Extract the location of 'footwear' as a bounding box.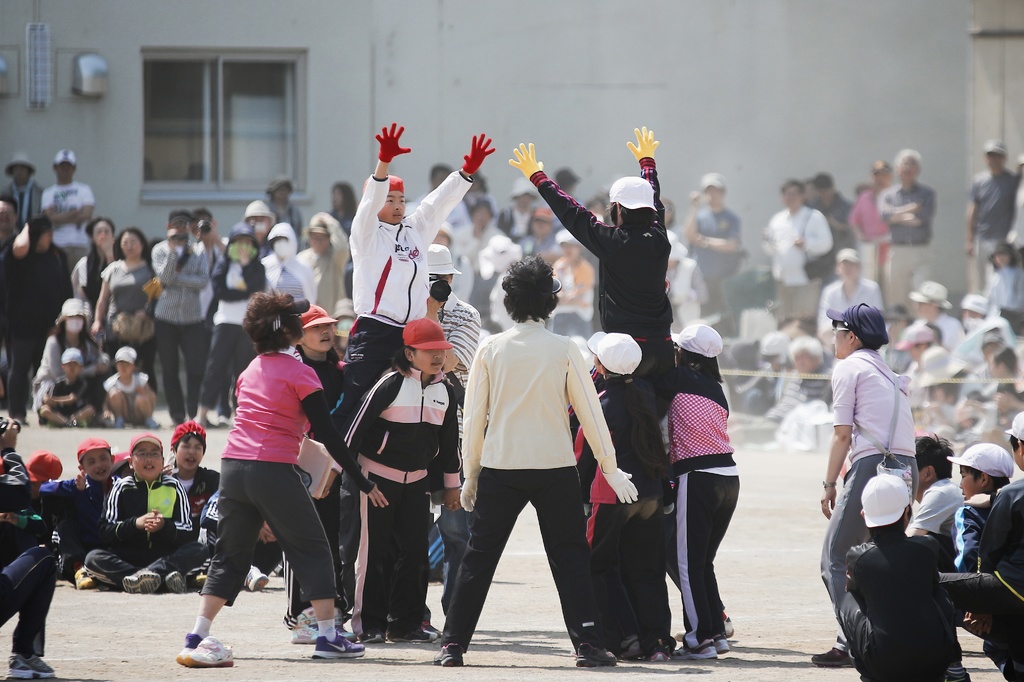
<box>241,562,266,595</box>.
